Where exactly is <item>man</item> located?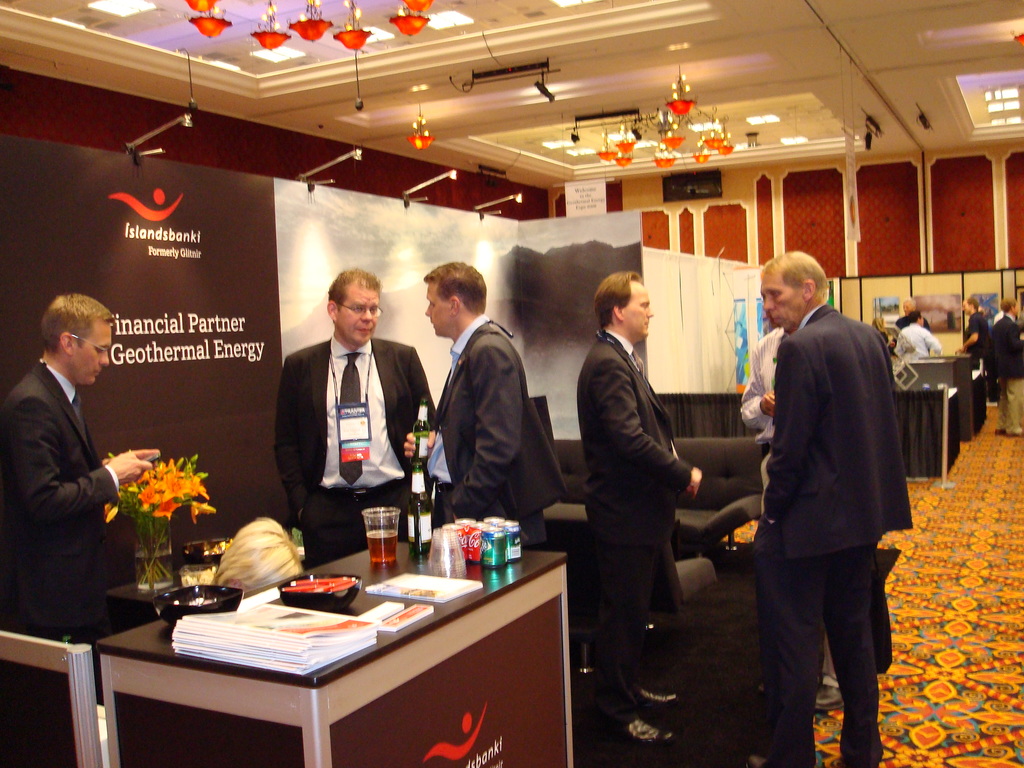
Its bounding box is detection(579, 263, 710, 753).
